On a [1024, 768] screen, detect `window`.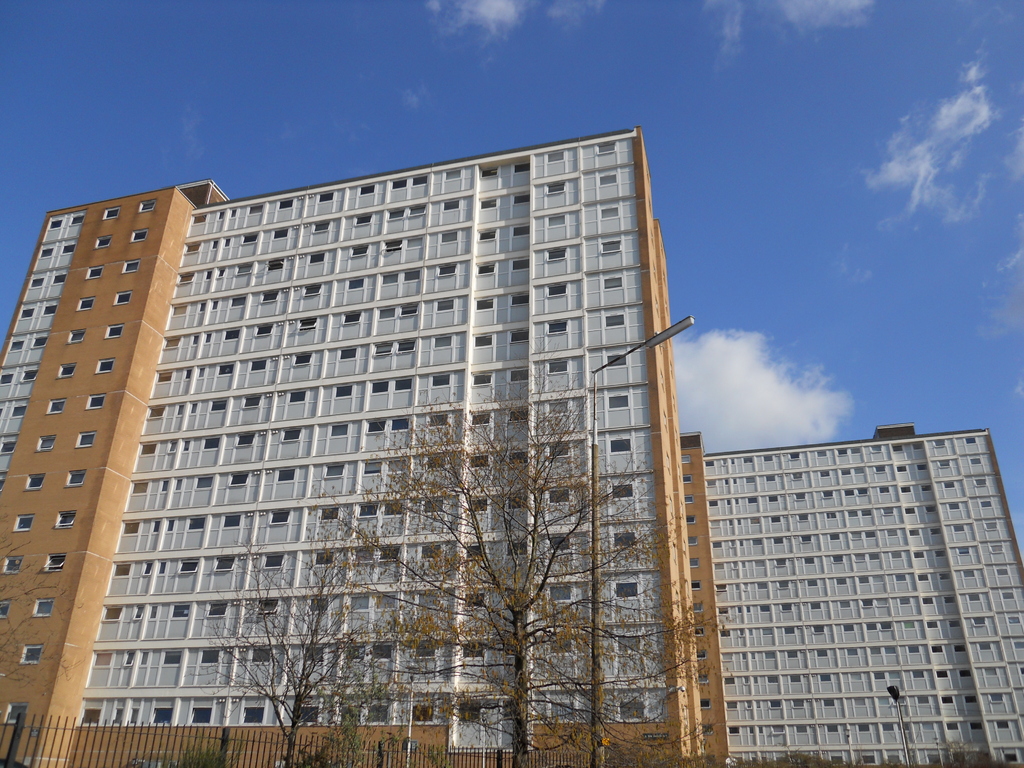
x1=33, y1=600, x2=54, y2=616.
